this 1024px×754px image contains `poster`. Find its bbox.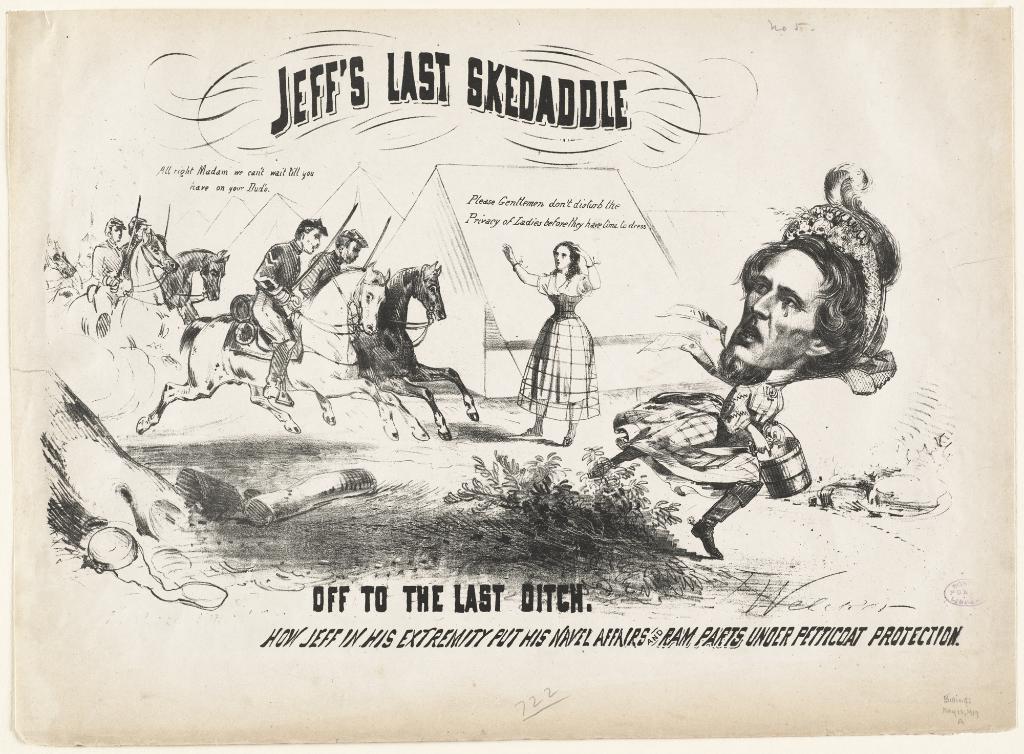
(6,0,1014,753).
